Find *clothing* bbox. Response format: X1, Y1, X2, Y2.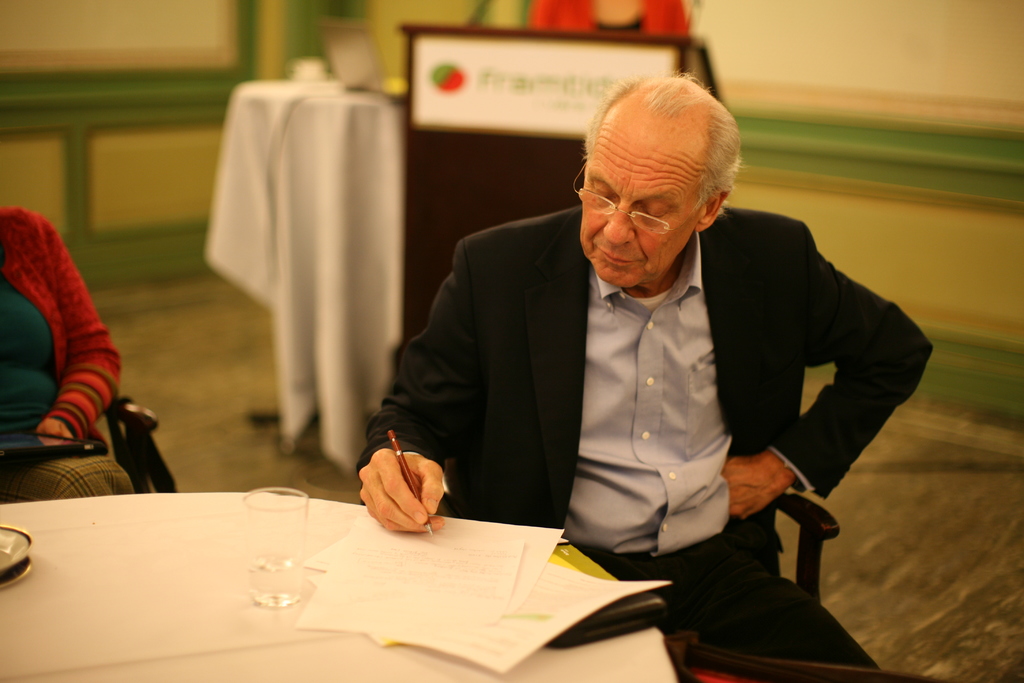
9, 188, 140, 479.
